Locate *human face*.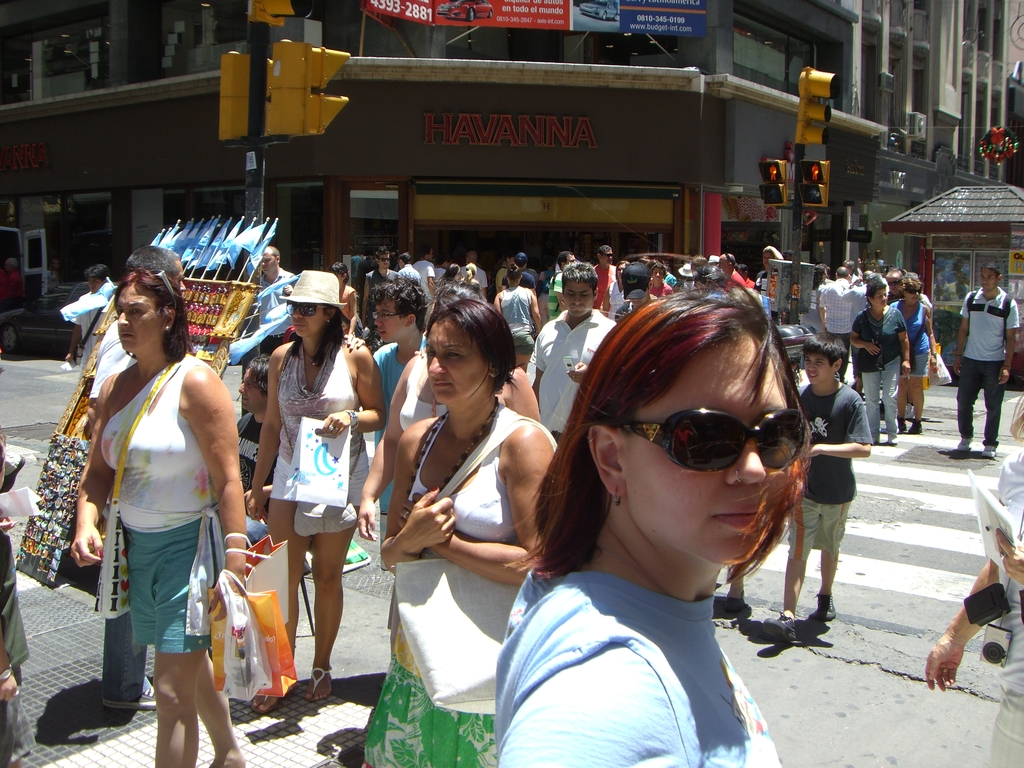
Bounding box: box=[89, 276, 103, 294].
